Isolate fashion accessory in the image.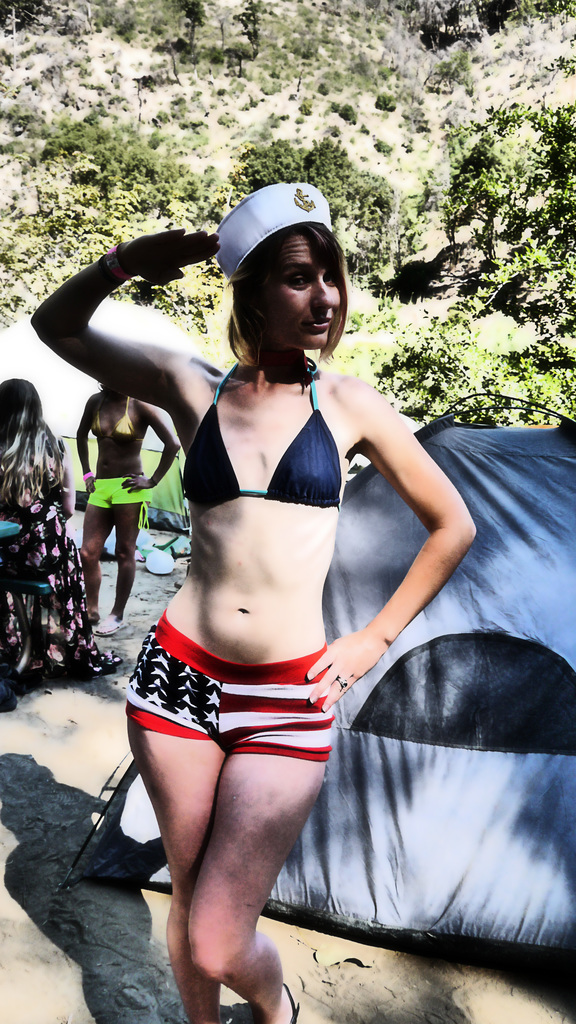
Isolated region: 80, 469, 94, 485.
